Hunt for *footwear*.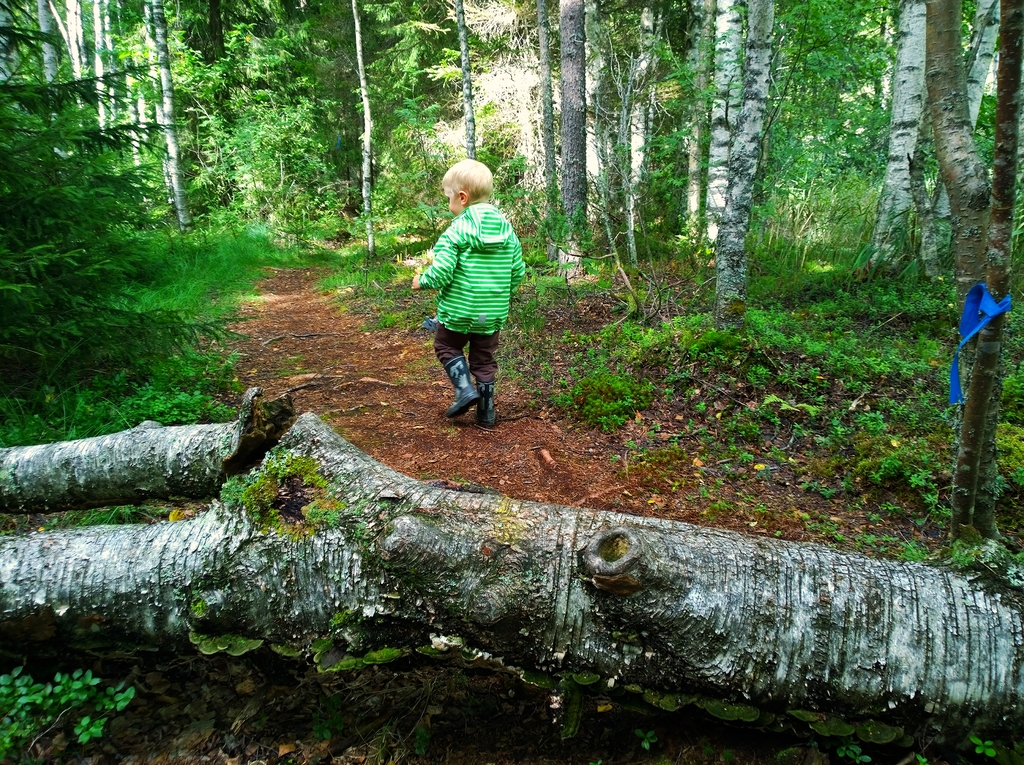
Hunted down at [477,372,499,424].
